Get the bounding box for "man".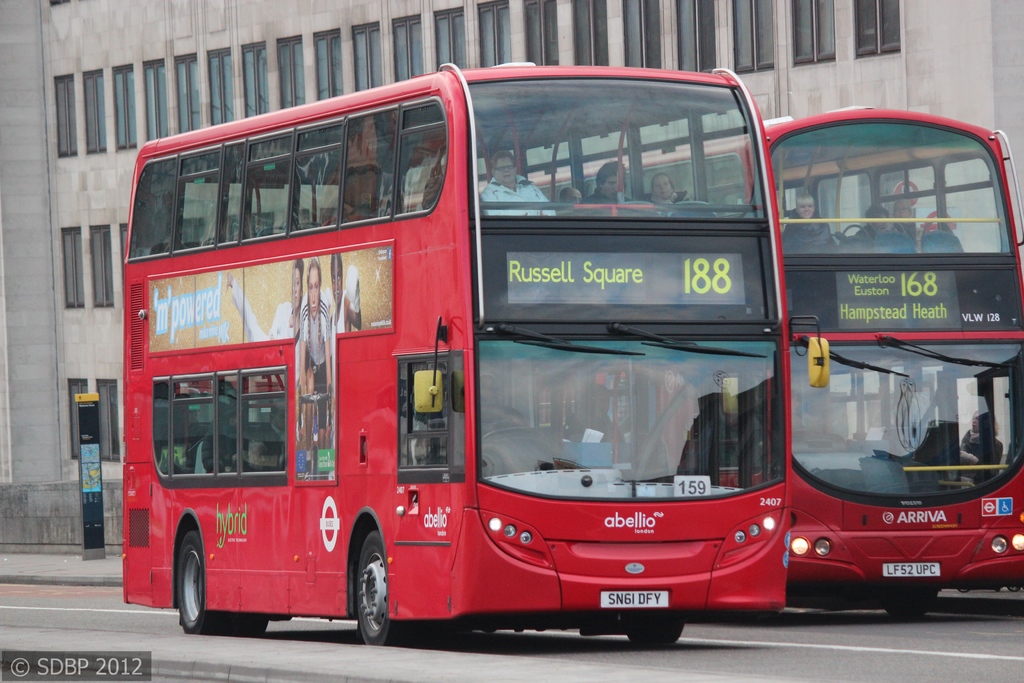
x1=856, y1=205, x2=887, y2=243.
